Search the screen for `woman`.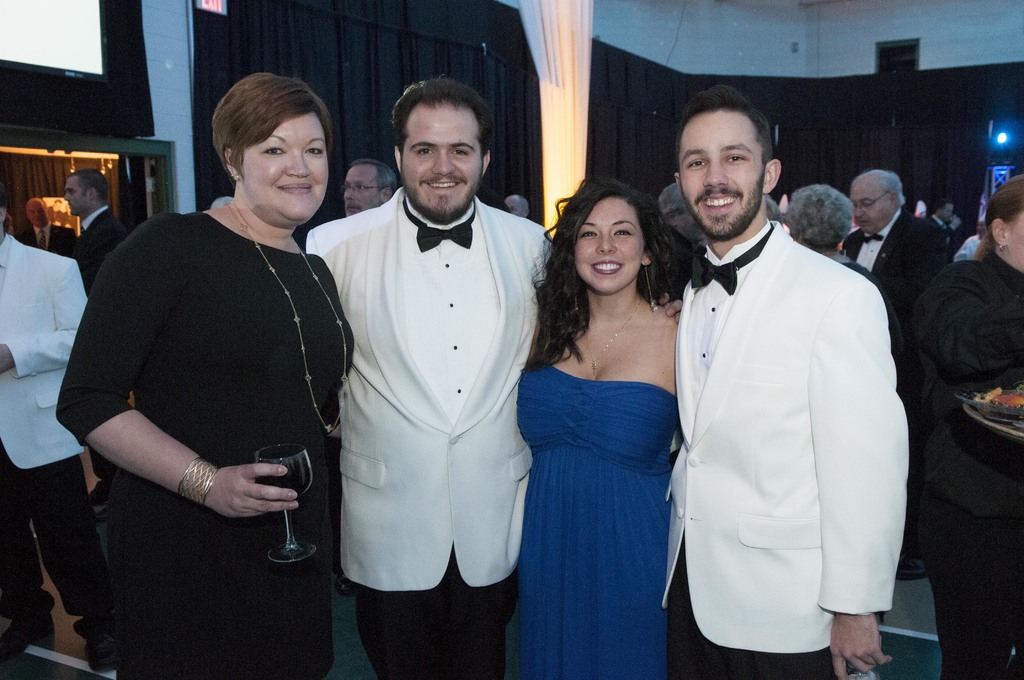
Found at region(915, 172, 1023, 679).
